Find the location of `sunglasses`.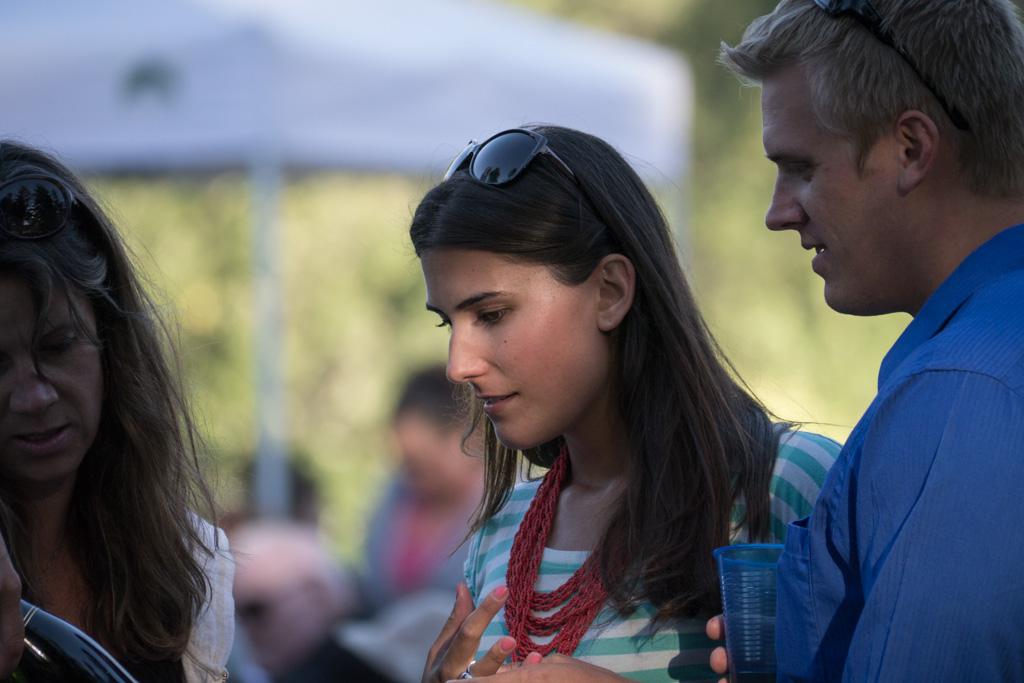
Location: (x1=809, y1=0, x2=972, y2=144).
